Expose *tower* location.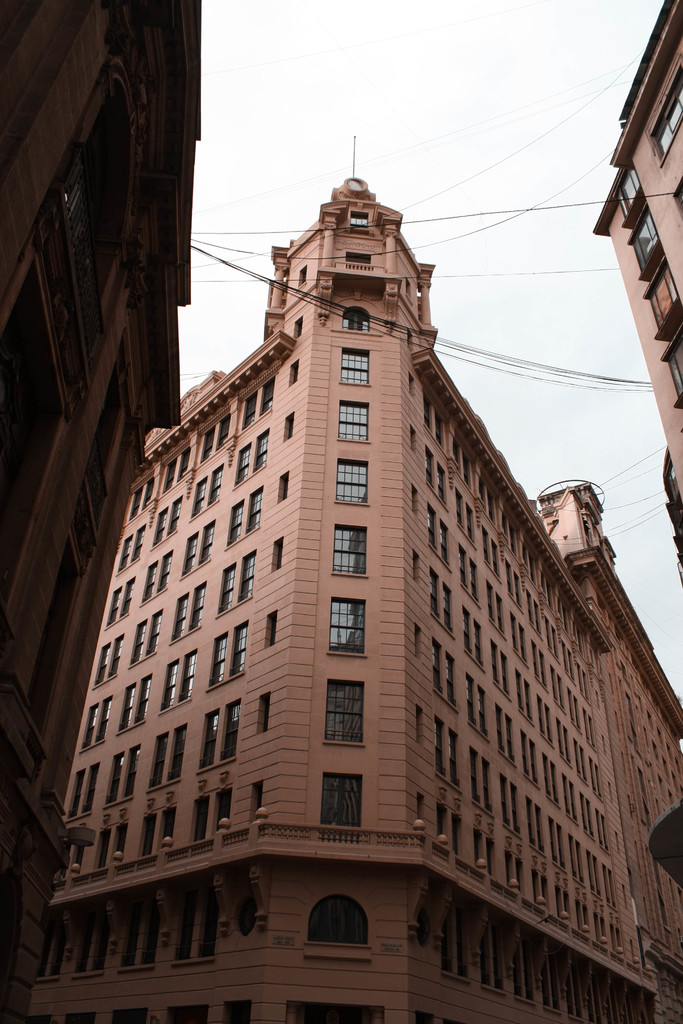
Exposed at box=[579, 0, 682, 570].
